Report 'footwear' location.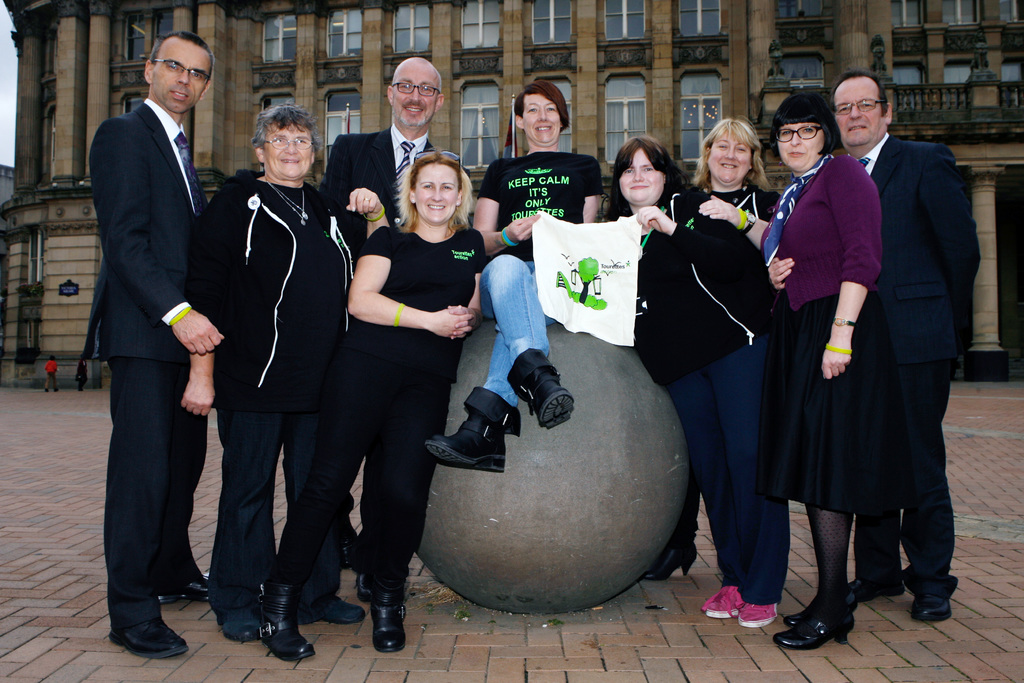
Report: 780:601:812:626.
